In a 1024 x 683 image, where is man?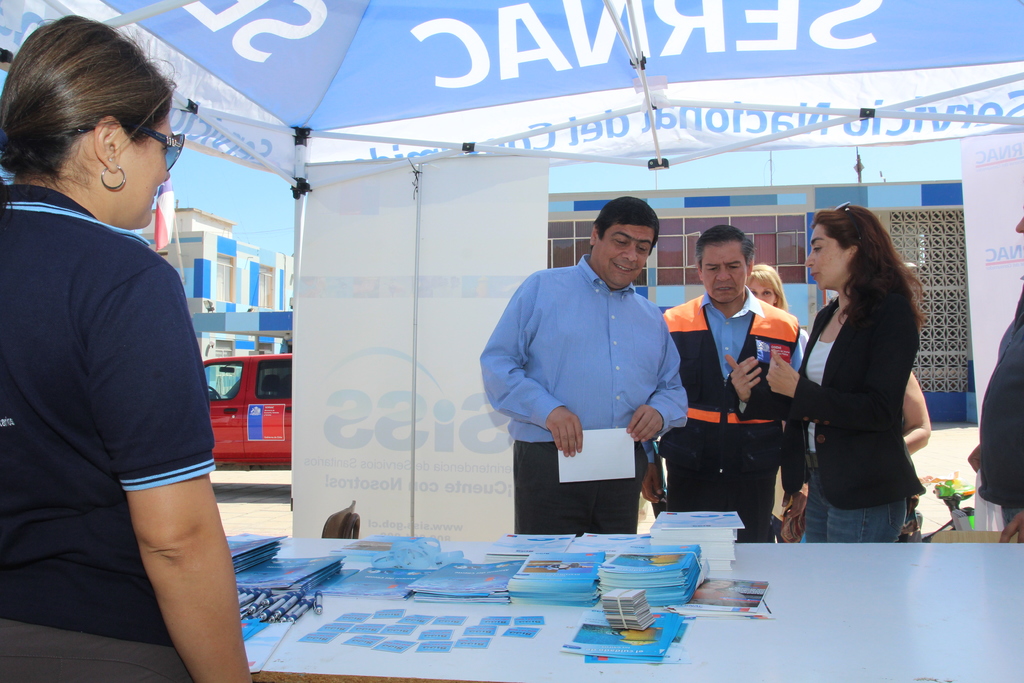
crop(967, 199, 1023, 545).
